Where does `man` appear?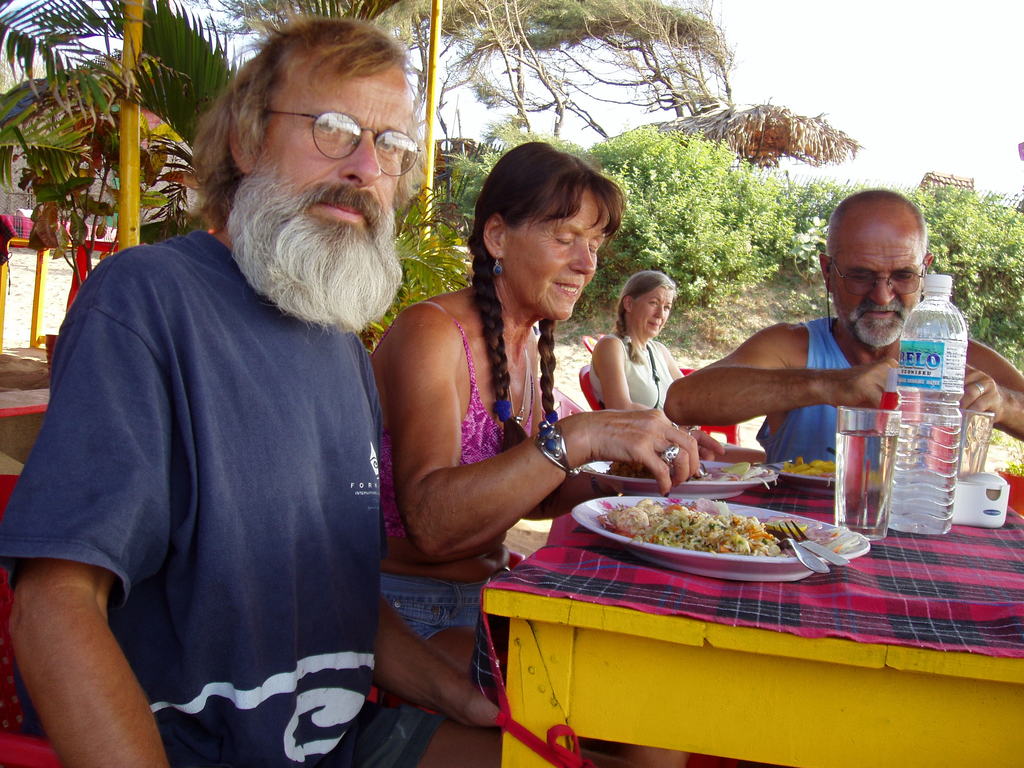
Appears at [9, 29, 481, 767].
